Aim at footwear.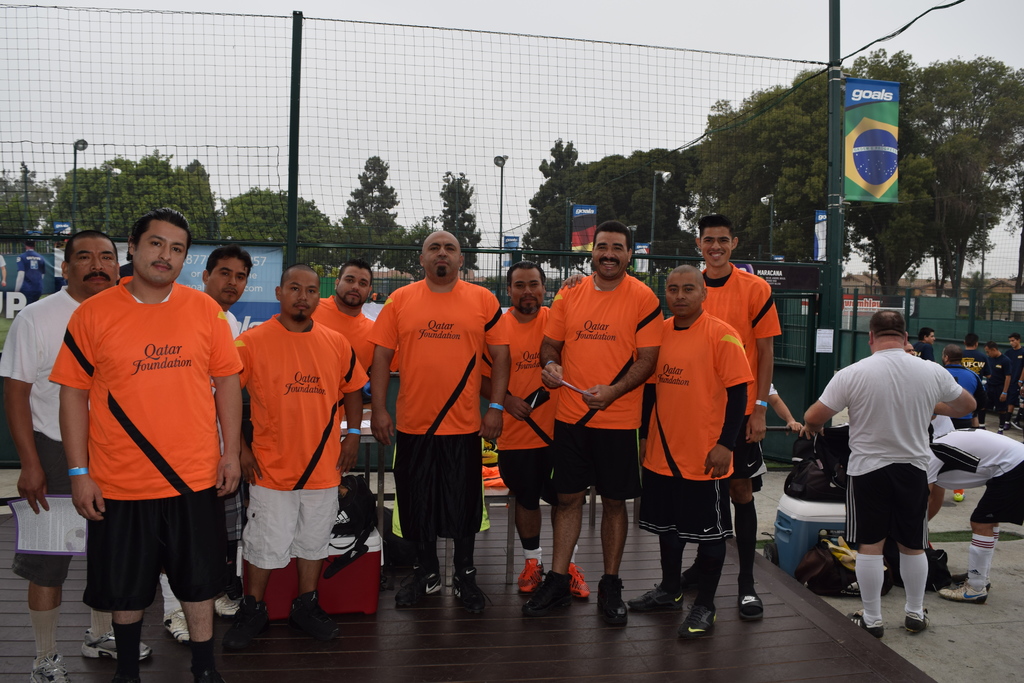
Aimed at (289,593,335,641).
